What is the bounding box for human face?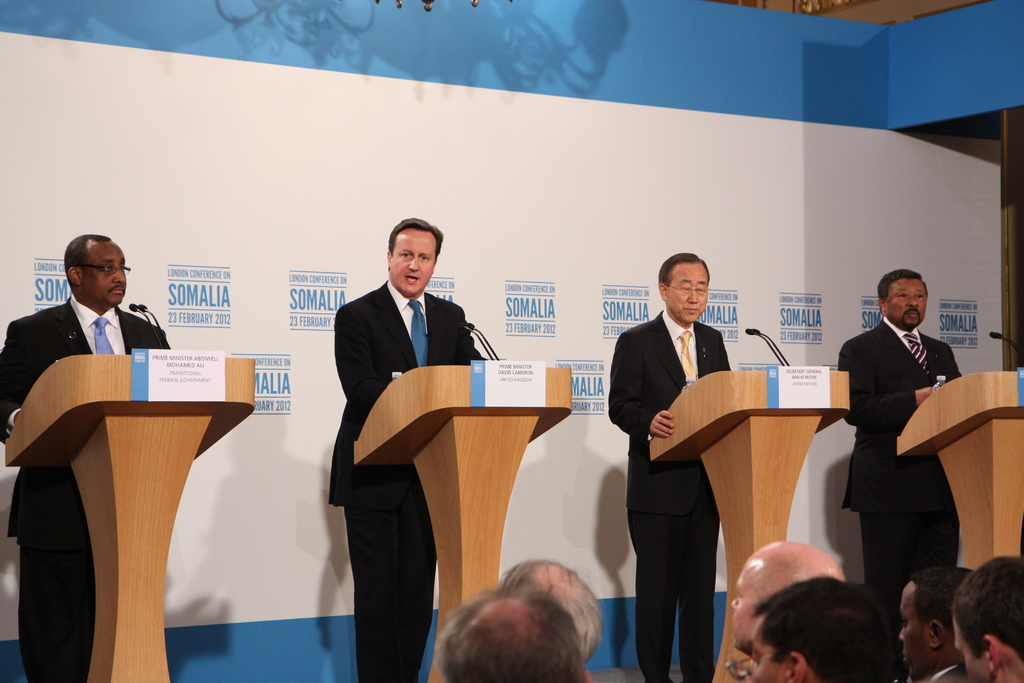
bbox=[75, 241, 127, 312].
